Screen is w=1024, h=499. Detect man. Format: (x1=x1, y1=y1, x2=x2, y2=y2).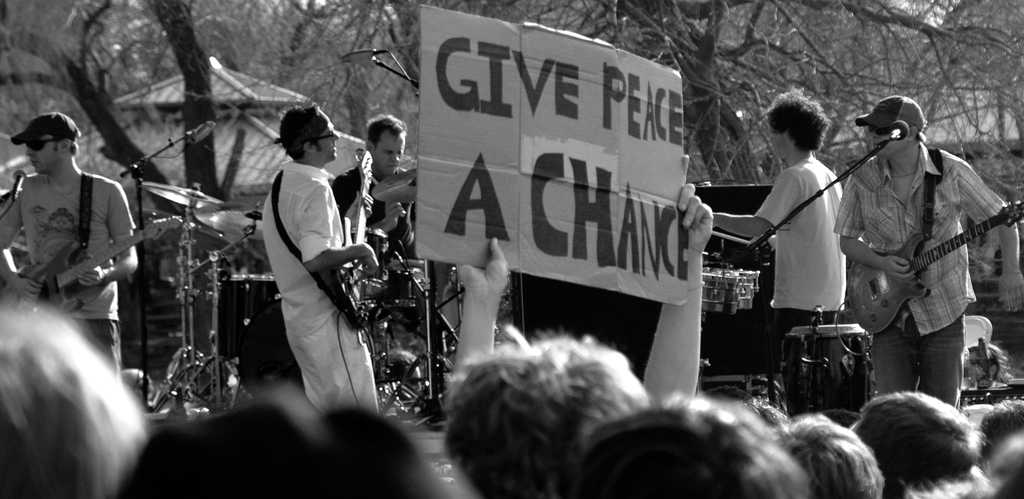
(x1=710, y1=88, x2=851, y2=377).
